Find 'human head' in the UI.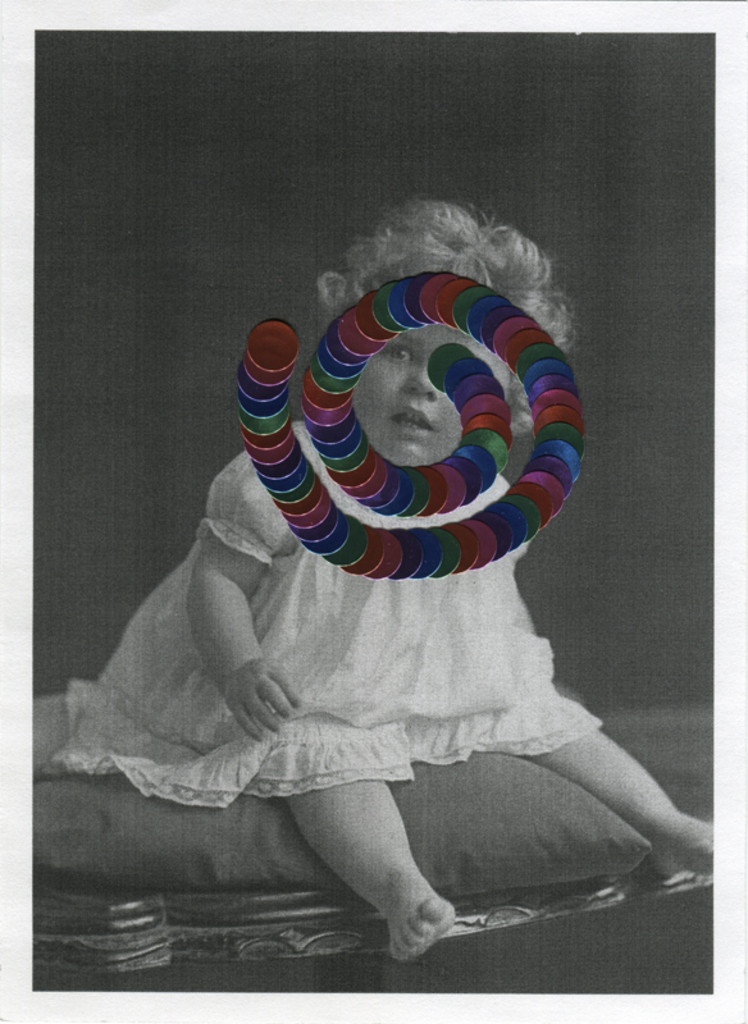
UI element at <region>316, 204, 576, 461</region>.
